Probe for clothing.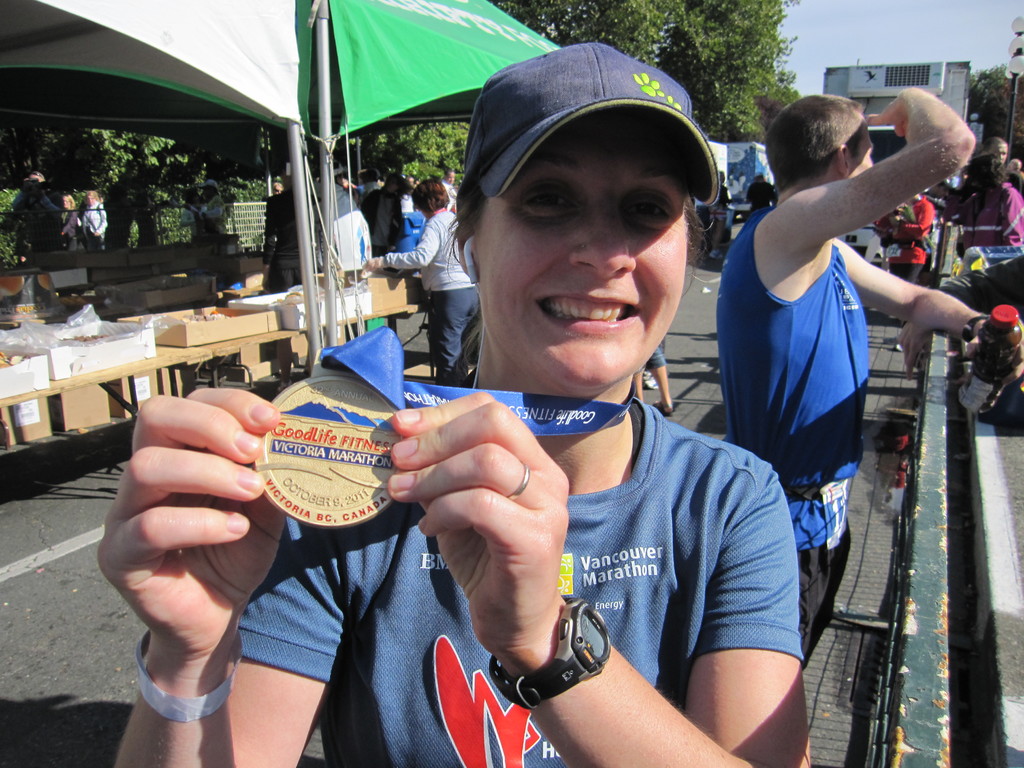
Probe result: {"left": 15, "top": 184, "right": 81, "bottom": 261}.
